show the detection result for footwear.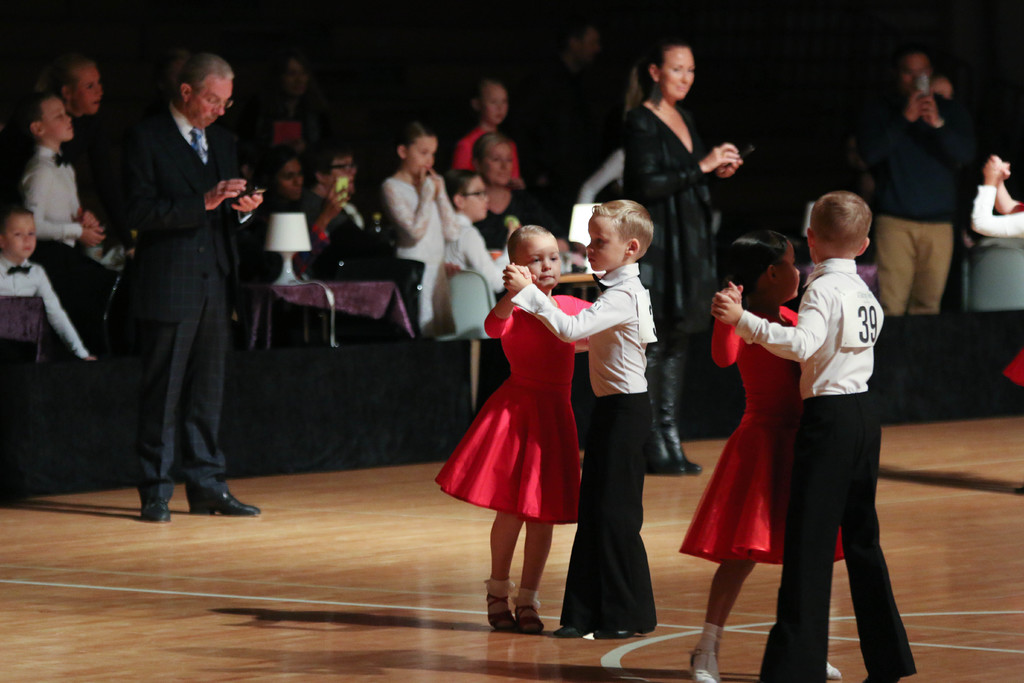
192:489:262:516.
